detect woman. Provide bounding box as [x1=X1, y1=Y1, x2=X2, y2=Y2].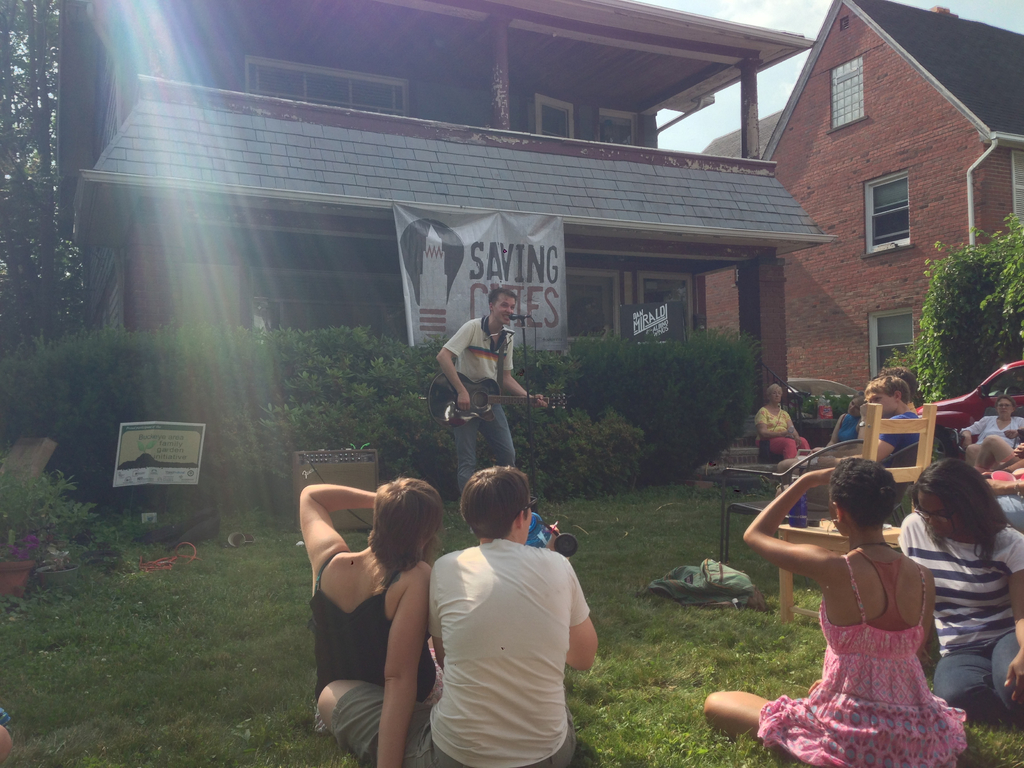
[x1=898, y1=456, x2=1023, y2=723].
